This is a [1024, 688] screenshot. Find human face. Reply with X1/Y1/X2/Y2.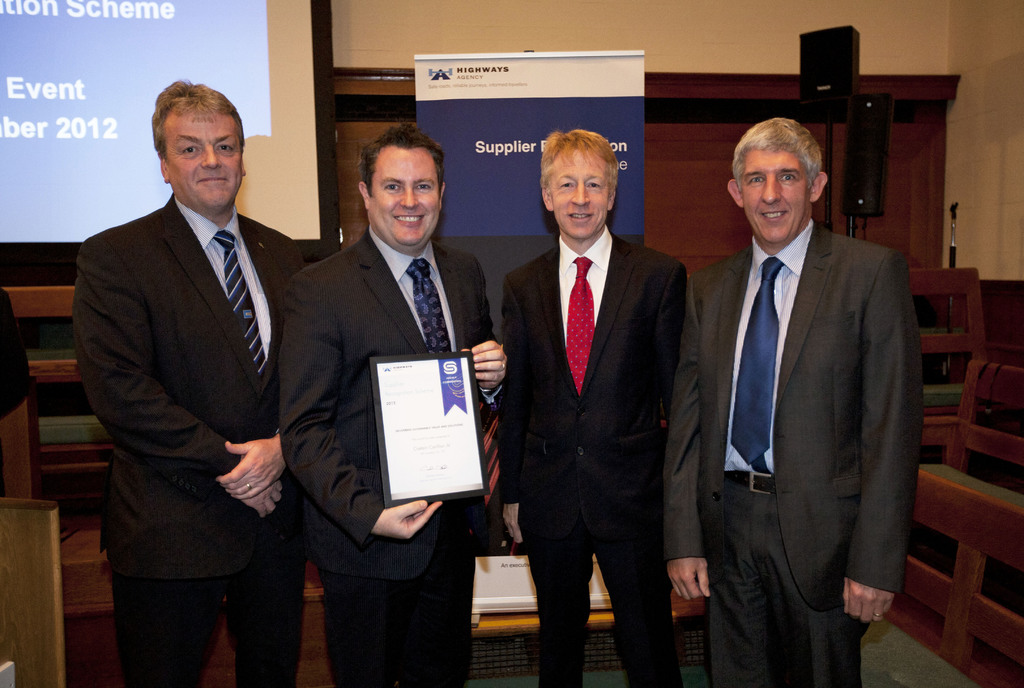
548/140/611/241.
